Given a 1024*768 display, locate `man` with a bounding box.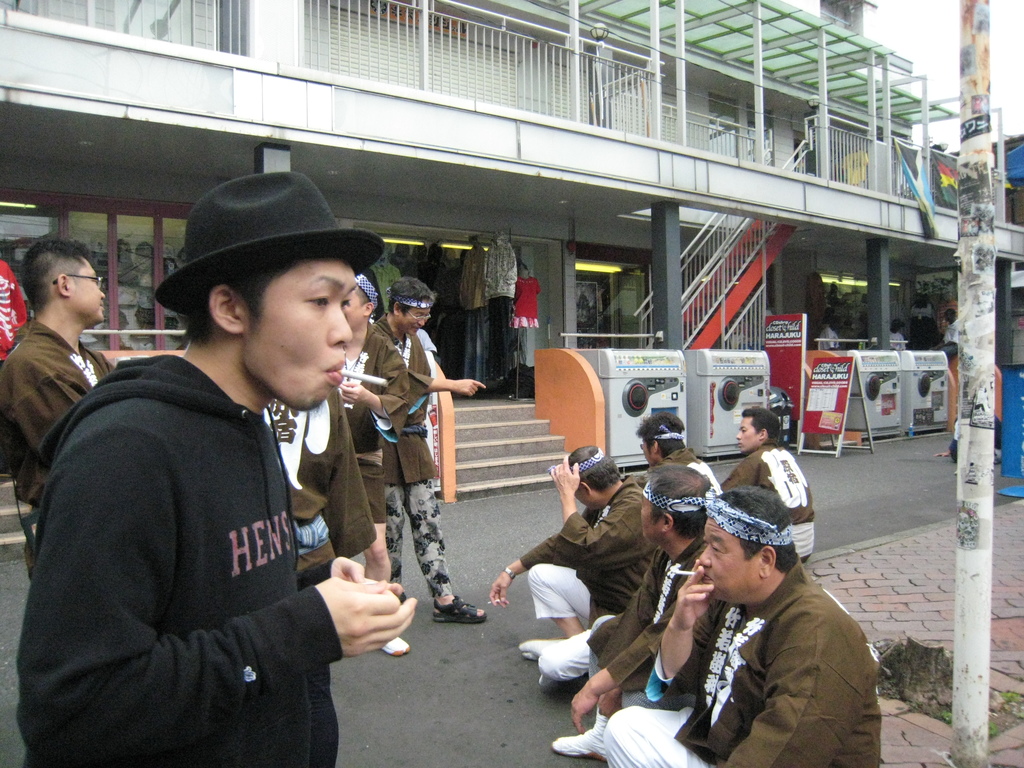
Located: pyautogui.locateOnScreen(817, 316, 846, 349).
